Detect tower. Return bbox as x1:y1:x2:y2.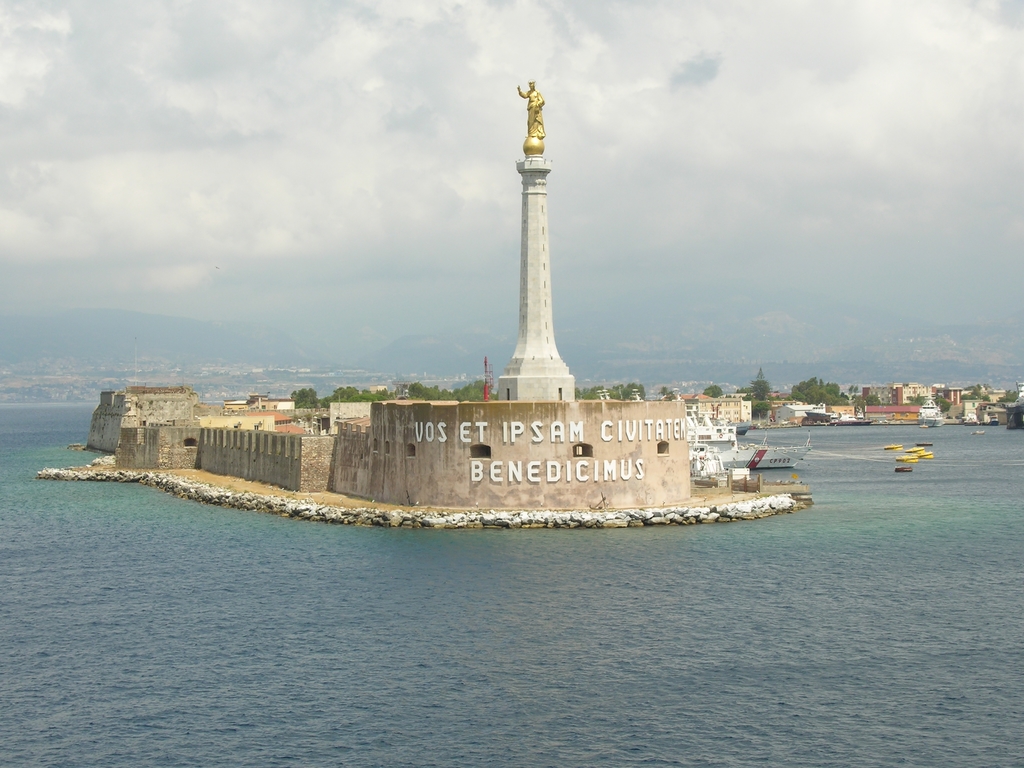
480:77:590:378.
